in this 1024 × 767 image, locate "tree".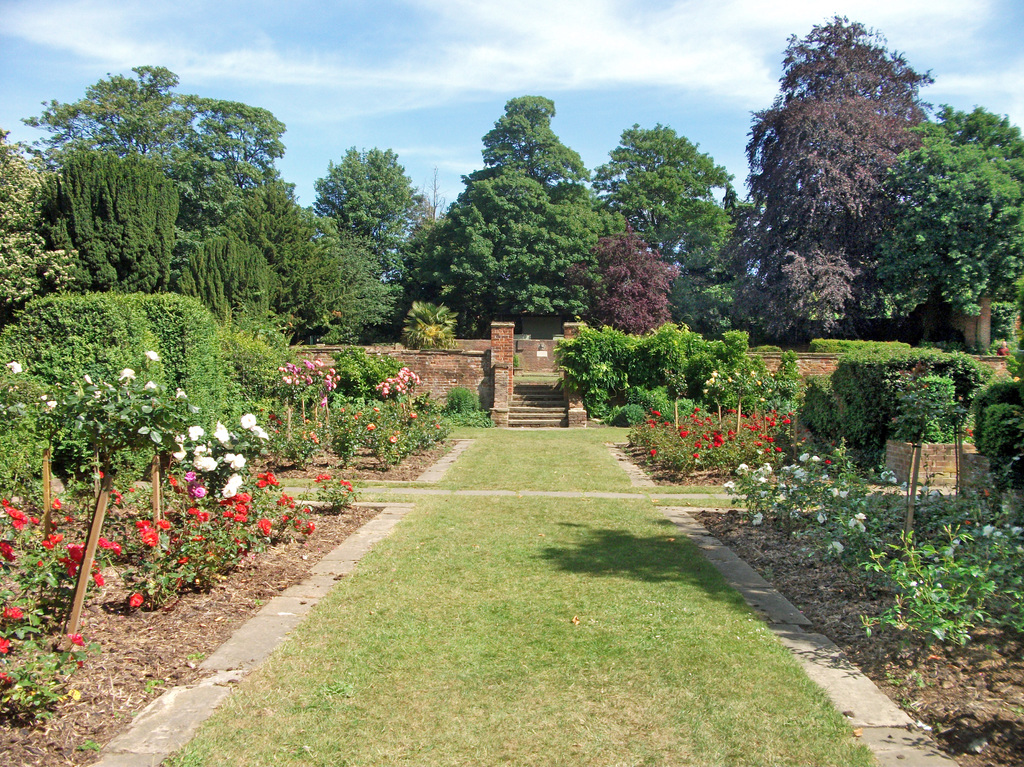
Bounding box: <bbox>735, 8, 941, 339</bbox>.
